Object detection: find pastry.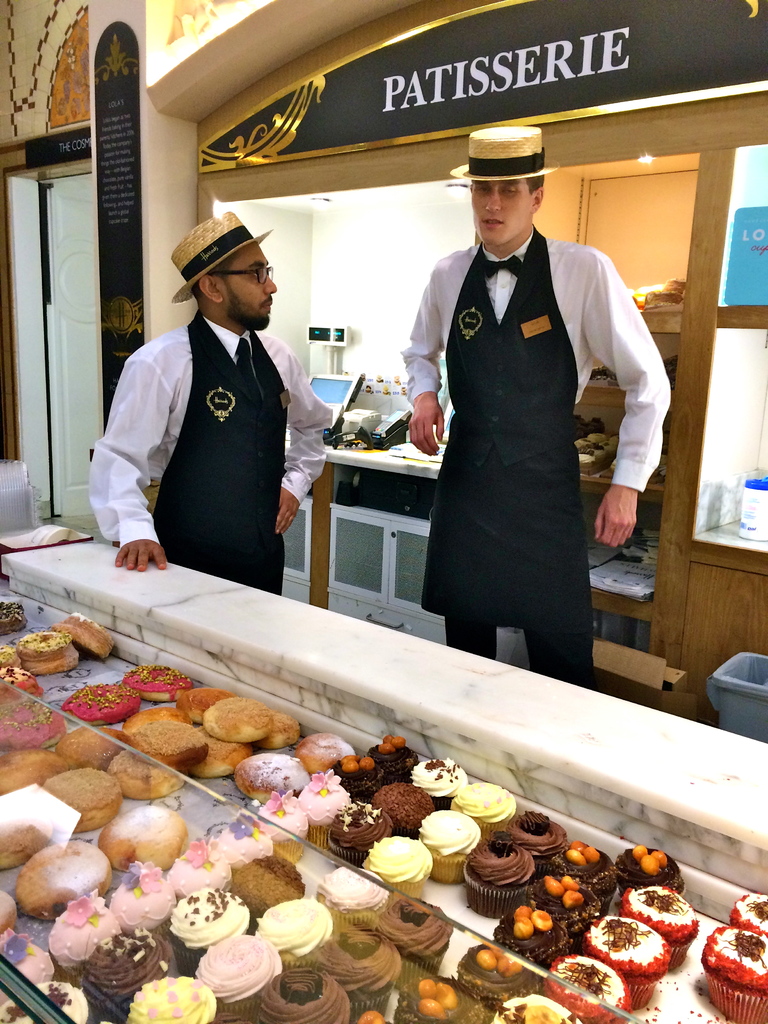
(left=307, top=936, right=408, bottom=1017).
